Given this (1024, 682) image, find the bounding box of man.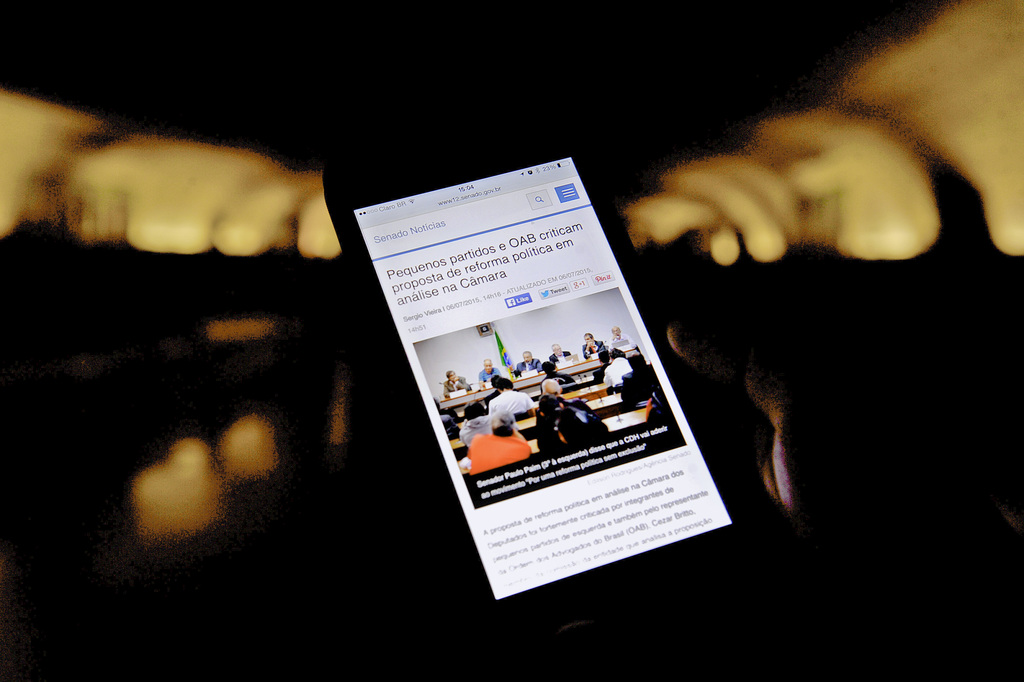
<bbox>470, 418, 532, 472</bbox>.
